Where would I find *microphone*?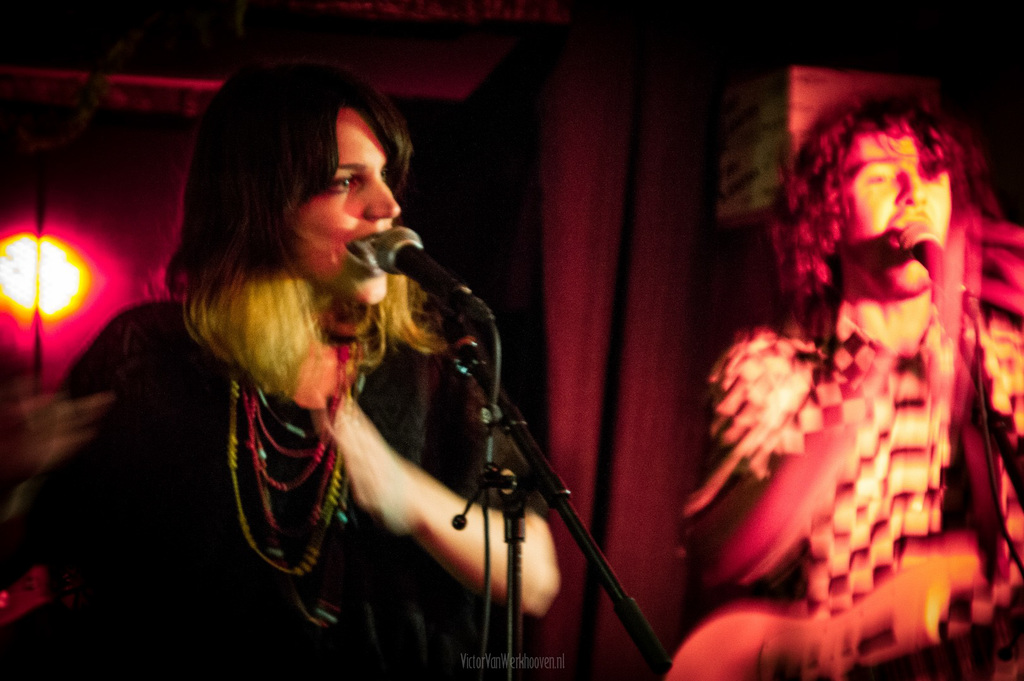
At (x1=896, y1=222, x2=975, y2=305).
